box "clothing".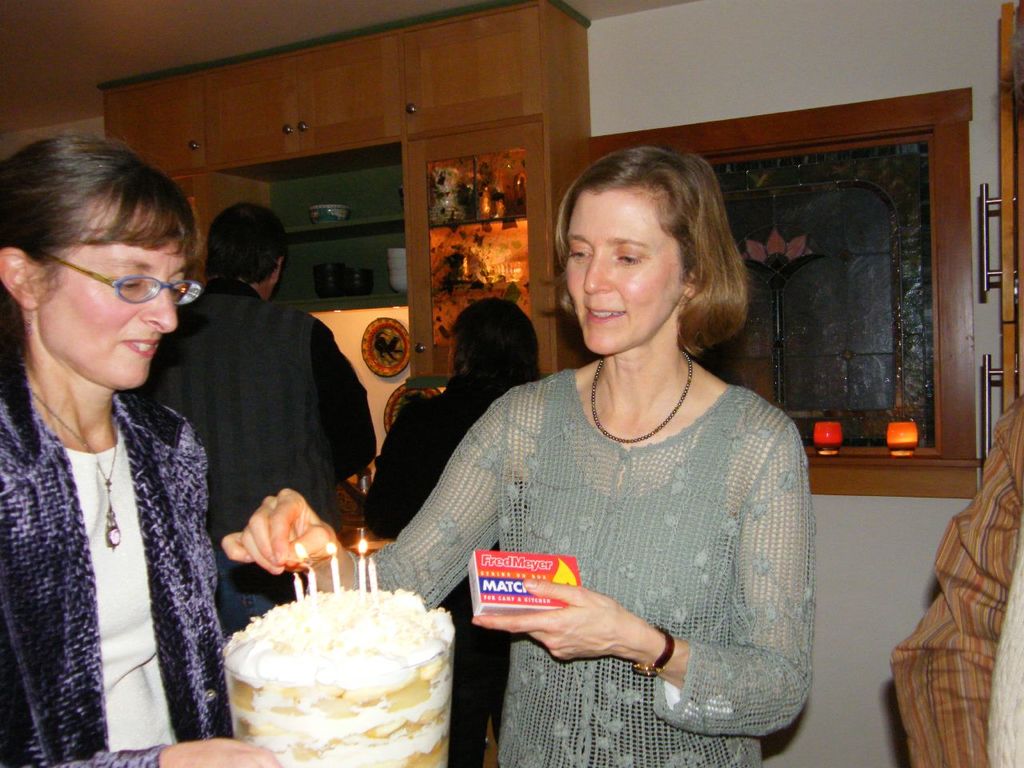
[x1=134, y1=276, x2=378, y2=632].
